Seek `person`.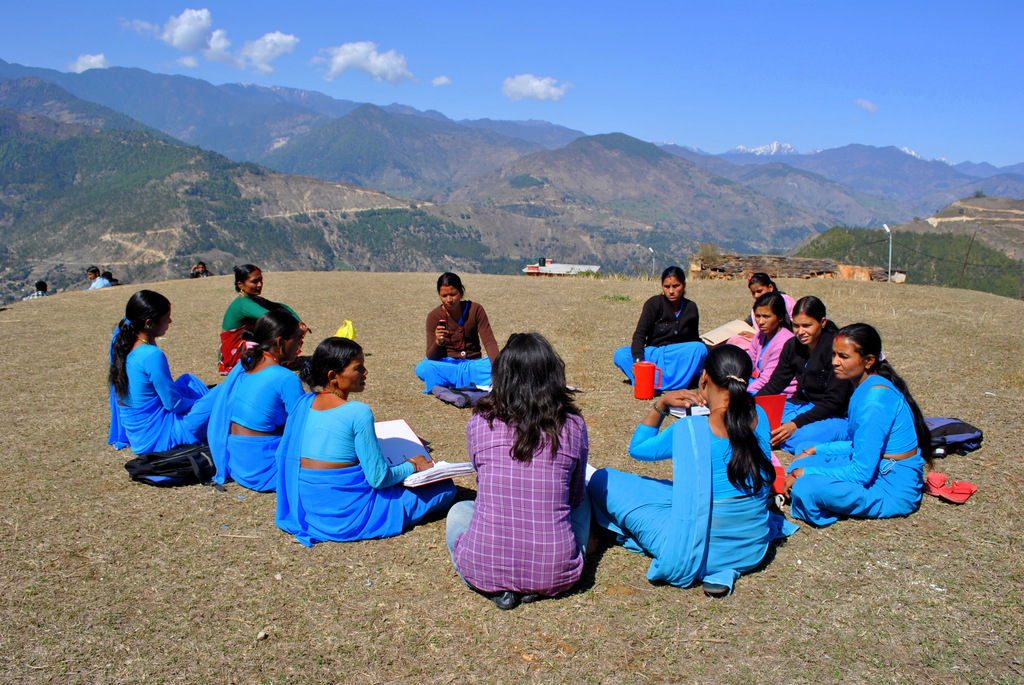
locate(81, 263, 108, 289).
